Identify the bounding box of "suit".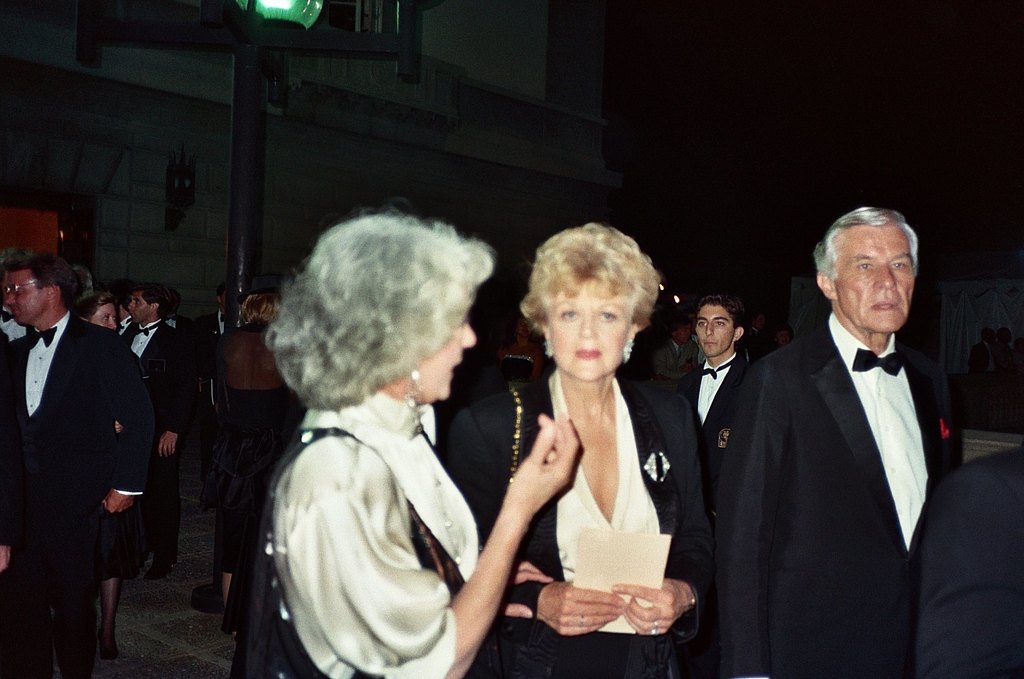
detection(443, 378, 713, 678).
